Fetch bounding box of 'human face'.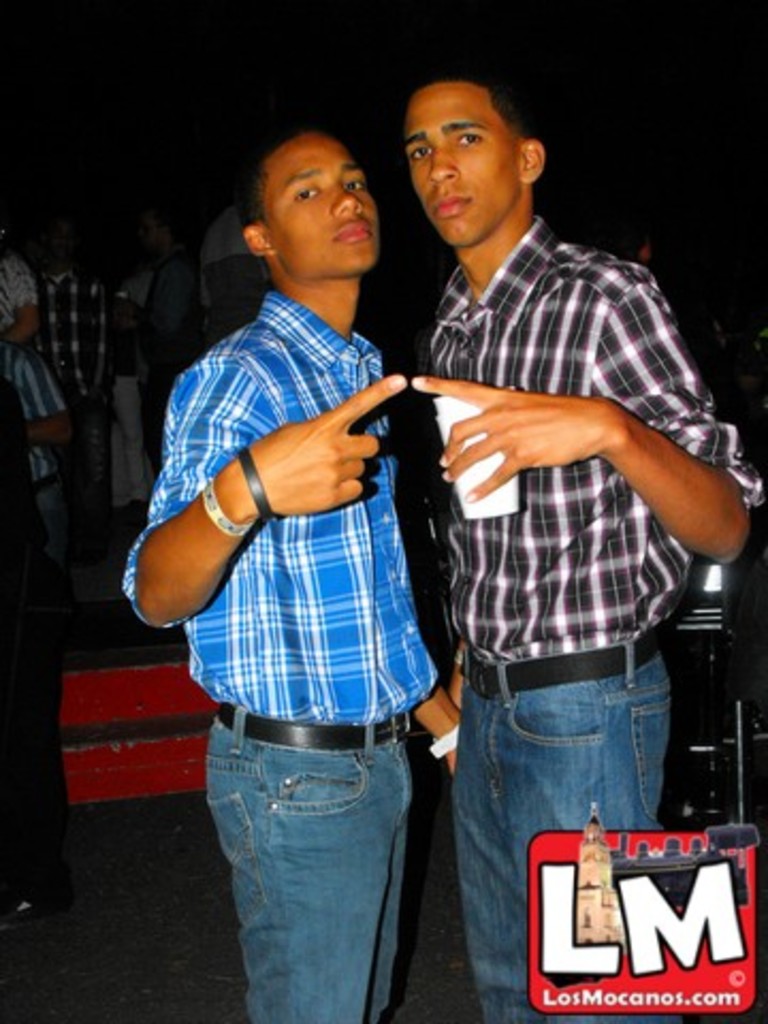
Bbox: bbox(271, 137, 378, 275).
